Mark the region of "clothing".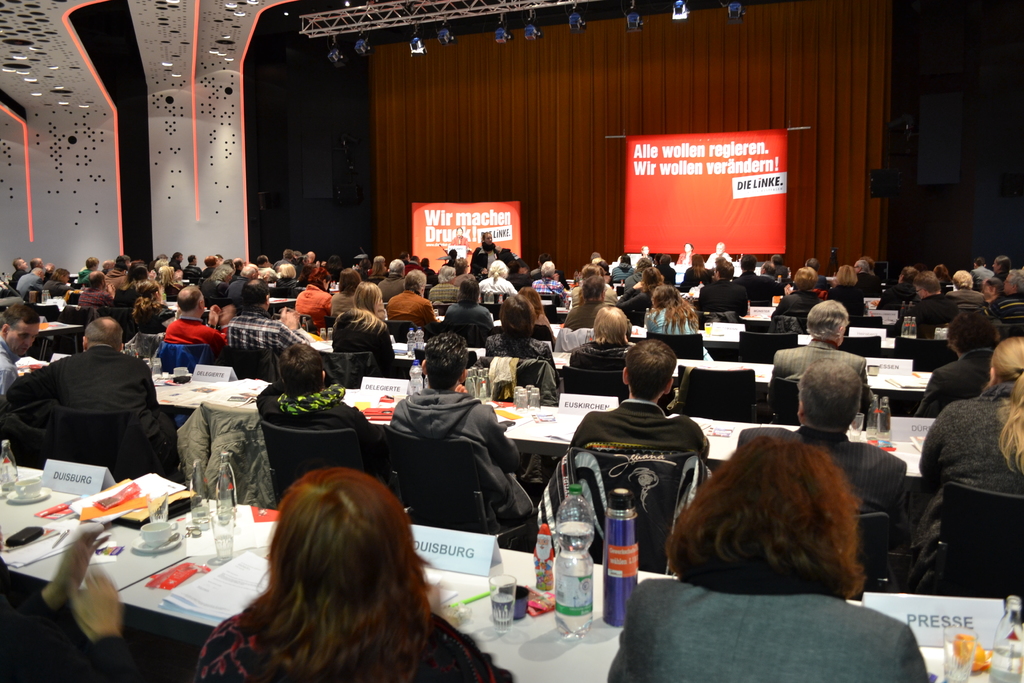
Region: crop(232, 315, 294, 345).
